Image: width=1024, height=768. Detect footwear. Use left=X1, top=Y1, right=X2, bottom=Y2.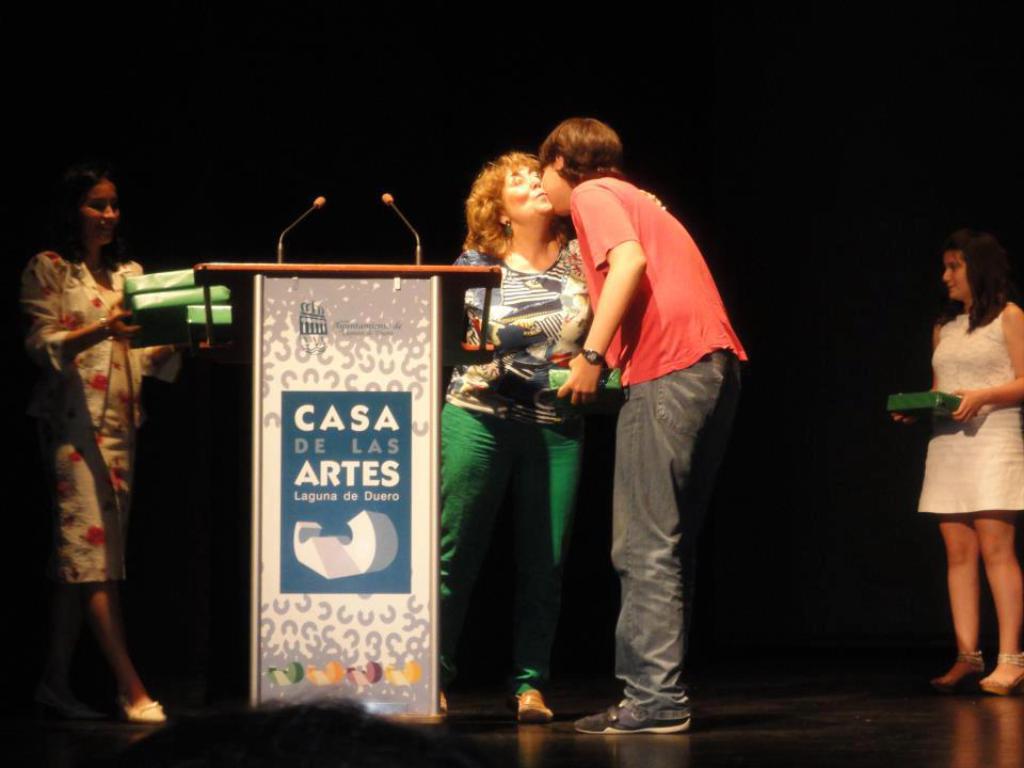
left=925, top=653, right=991, bottom=695.
